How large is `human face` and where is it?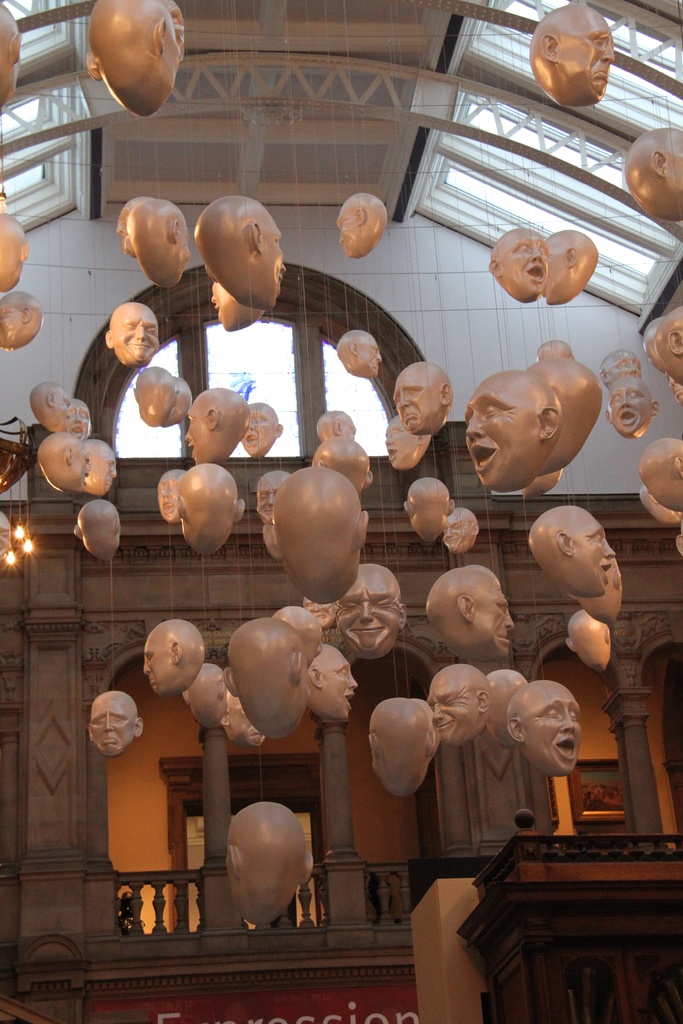
Bounding box: region(527, 682, 579, 773).
